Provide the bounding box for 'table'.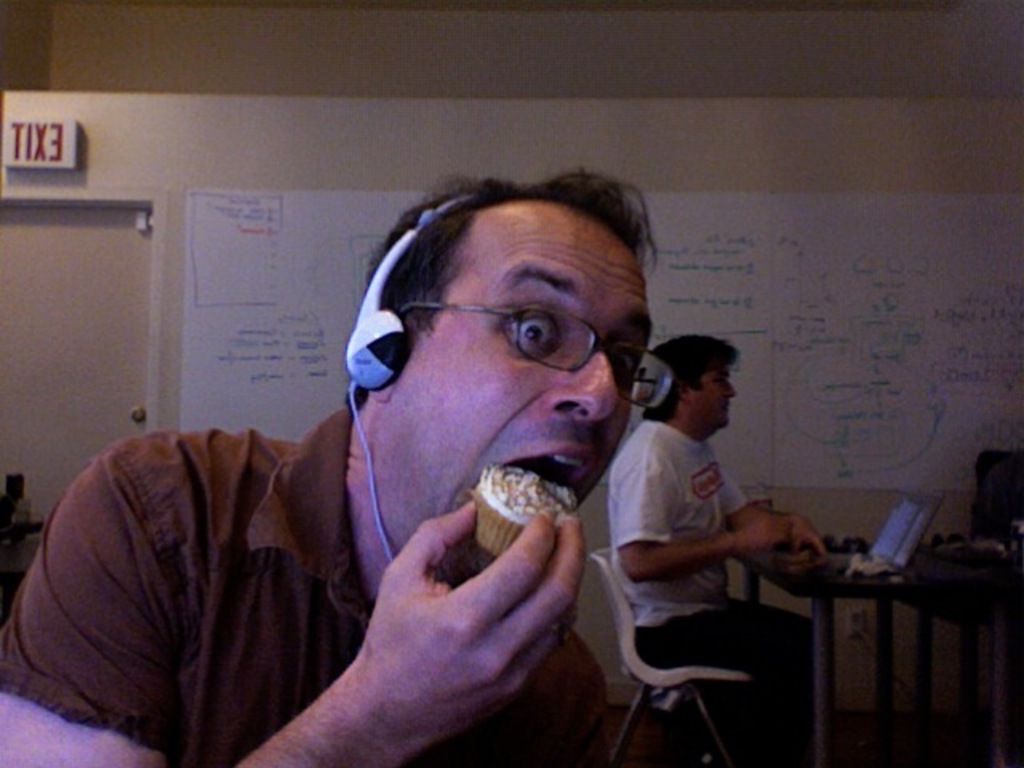
Rect(725, 531, 1021, 766).
